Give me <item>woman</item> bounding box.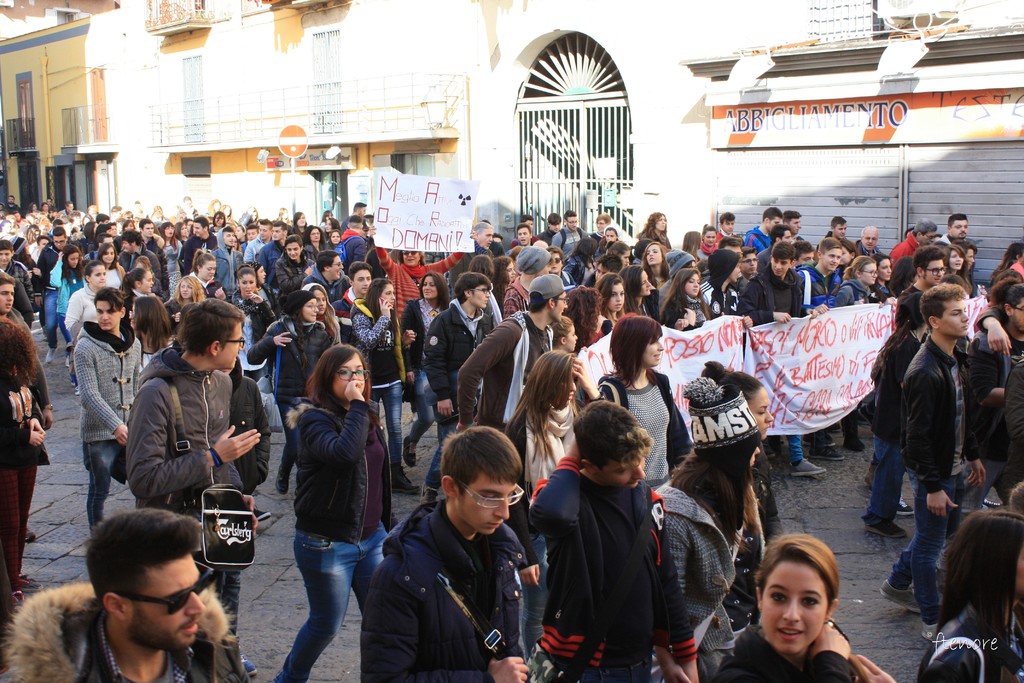
select_region(964, 245, 979, 276).
